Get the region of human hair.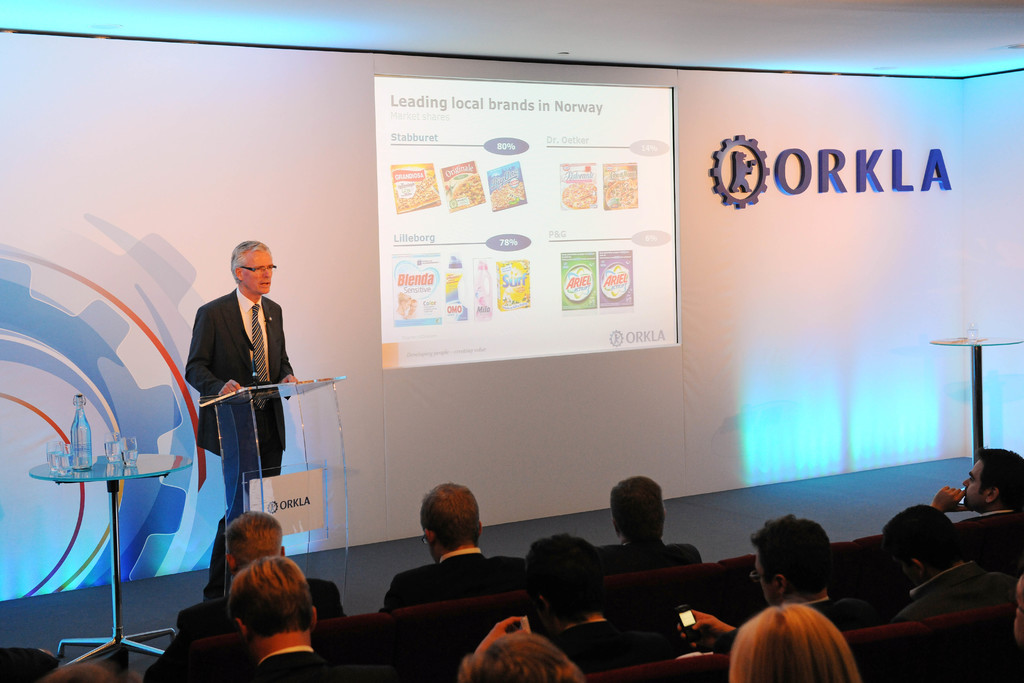
<region>730, 600, 861, 682</region>.
